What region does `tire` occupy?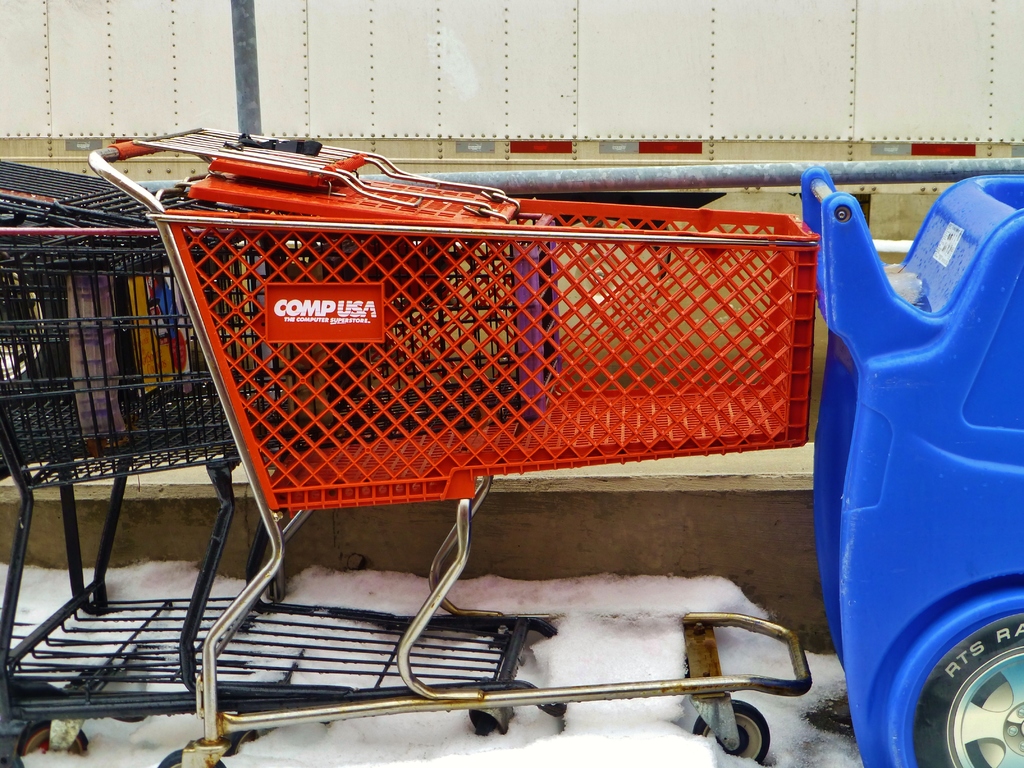
{"x1": 471, "y1": 700, "x2": 509, "y2": 737}.
